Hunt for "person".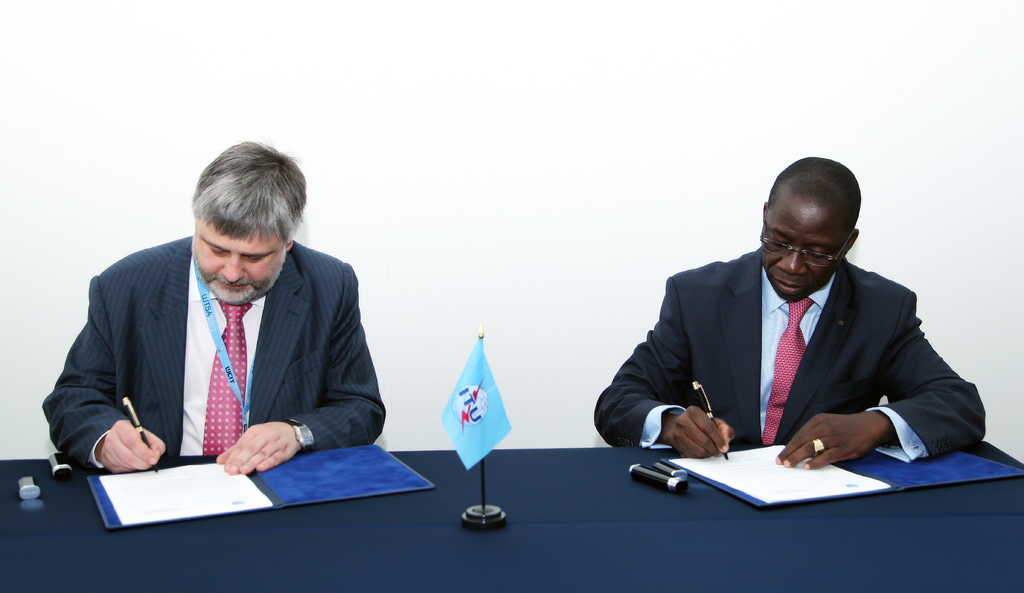
Hunted down at <bbox>620, 145, 970, 499</bbox>.
